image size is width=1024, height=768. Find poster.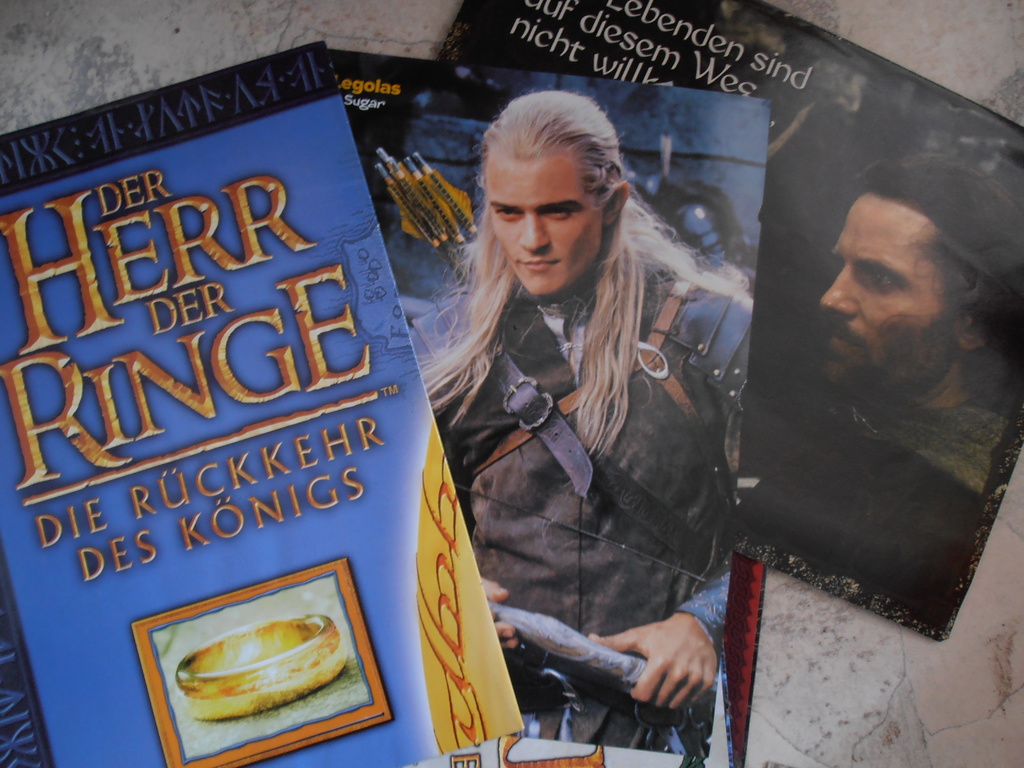
[429,0,1023,638].
